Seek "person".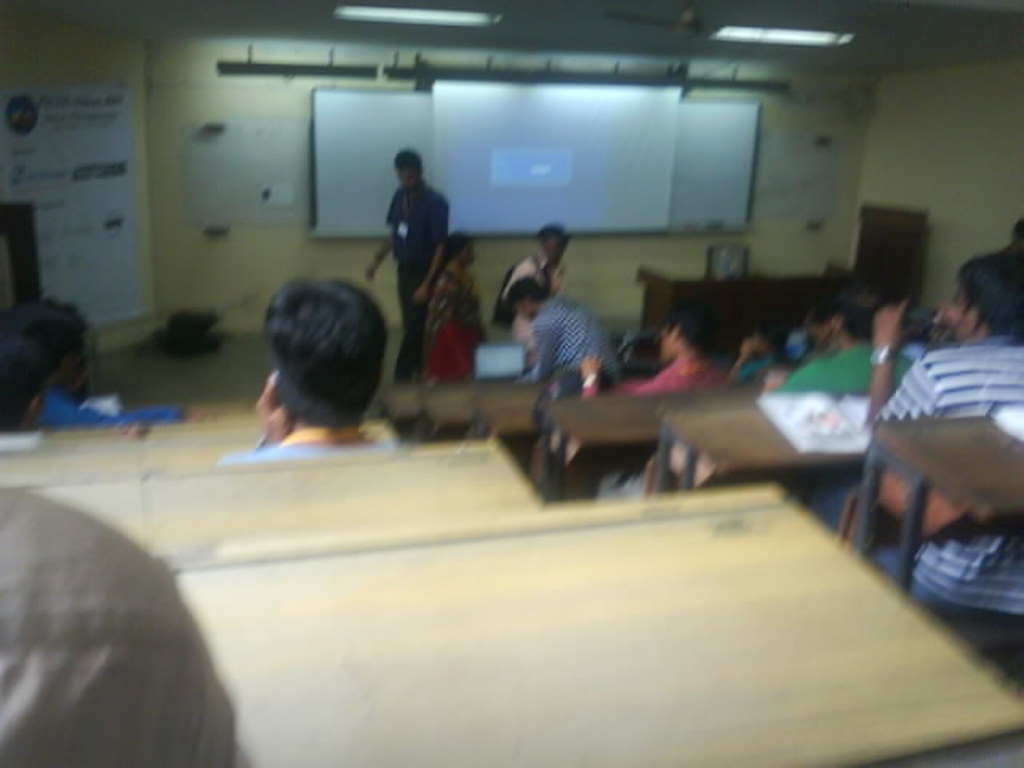
422, 229, 501, 382.
